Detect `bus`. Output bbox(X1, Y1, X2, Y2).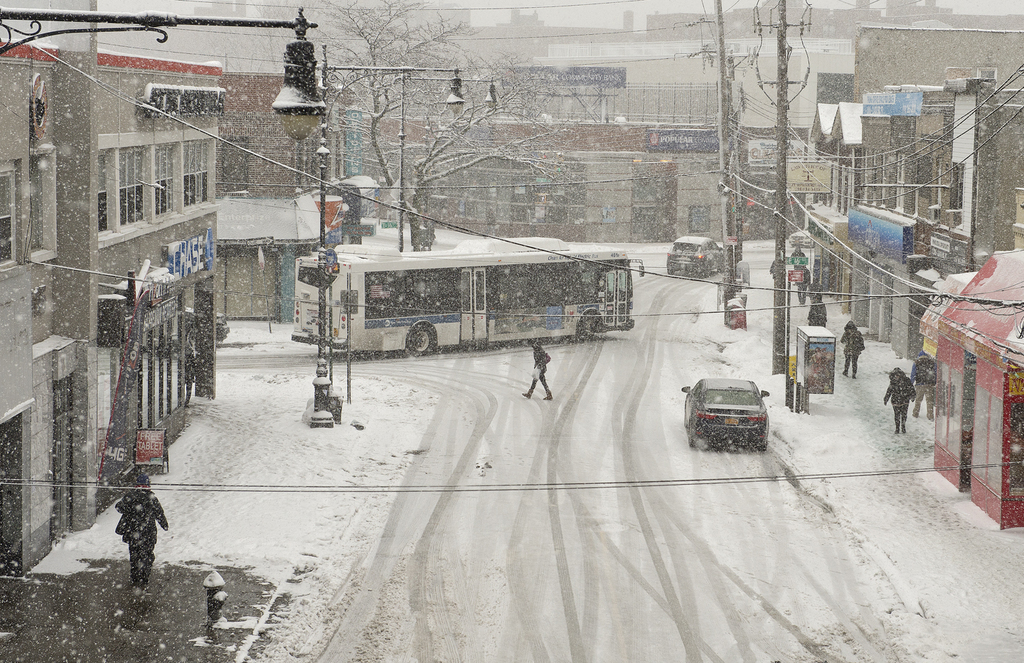
bbox(288, 246, 644, 356).
